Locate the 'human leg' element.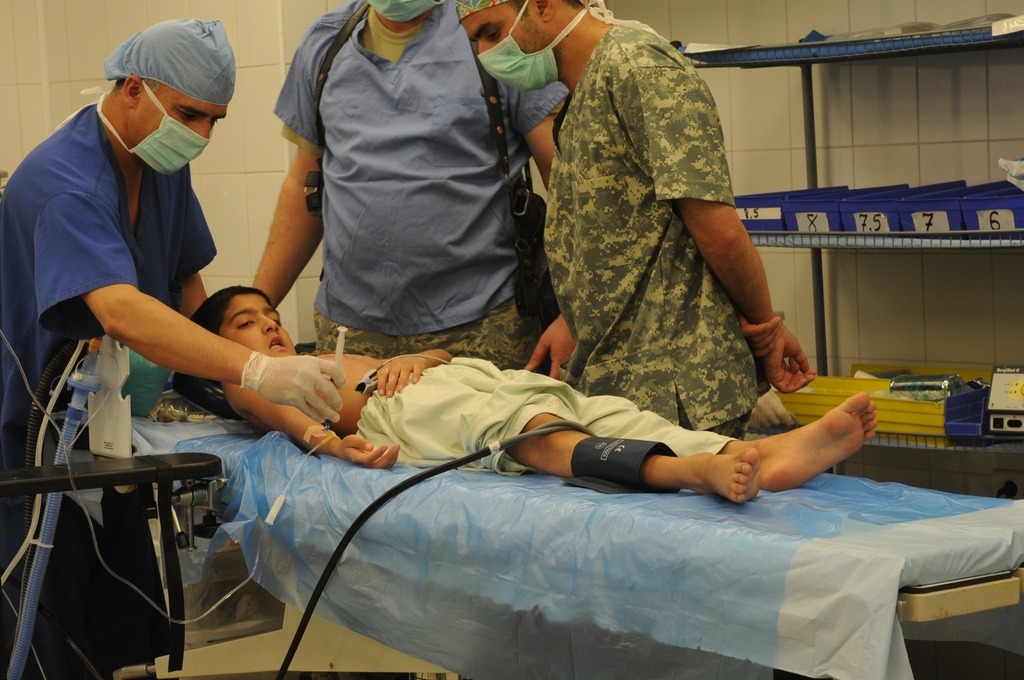
Element bbox: select_region(55, 473, 180, 676).
